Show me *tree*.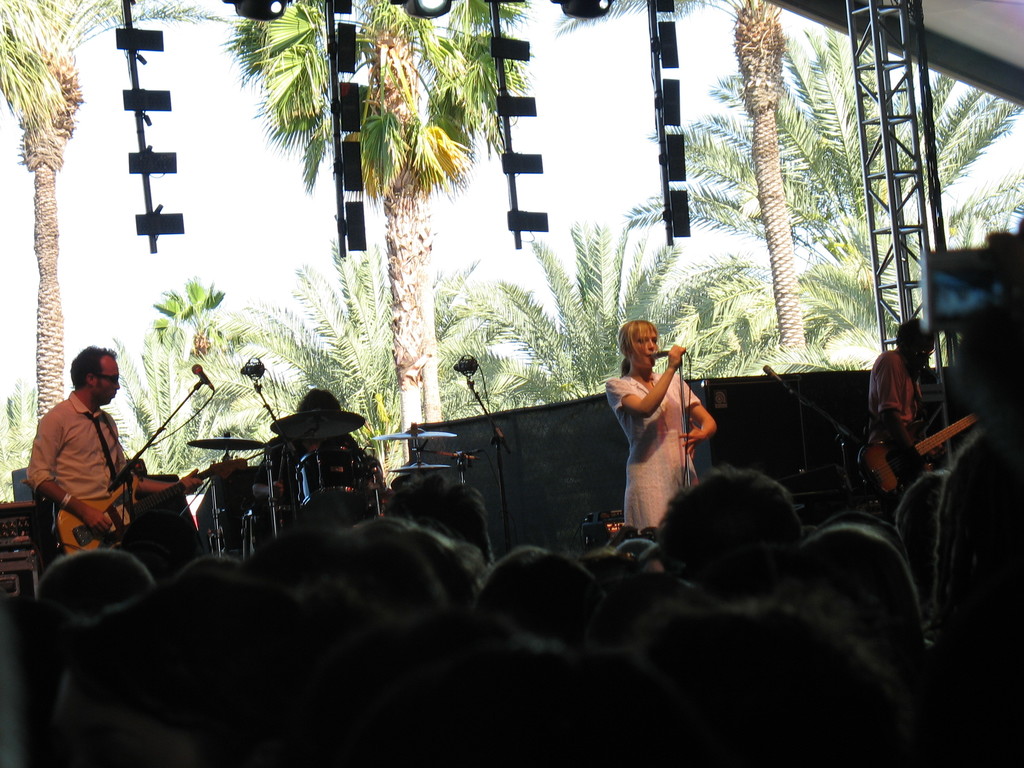
*tree* is here: Rect(213, 232, 548, 492).
